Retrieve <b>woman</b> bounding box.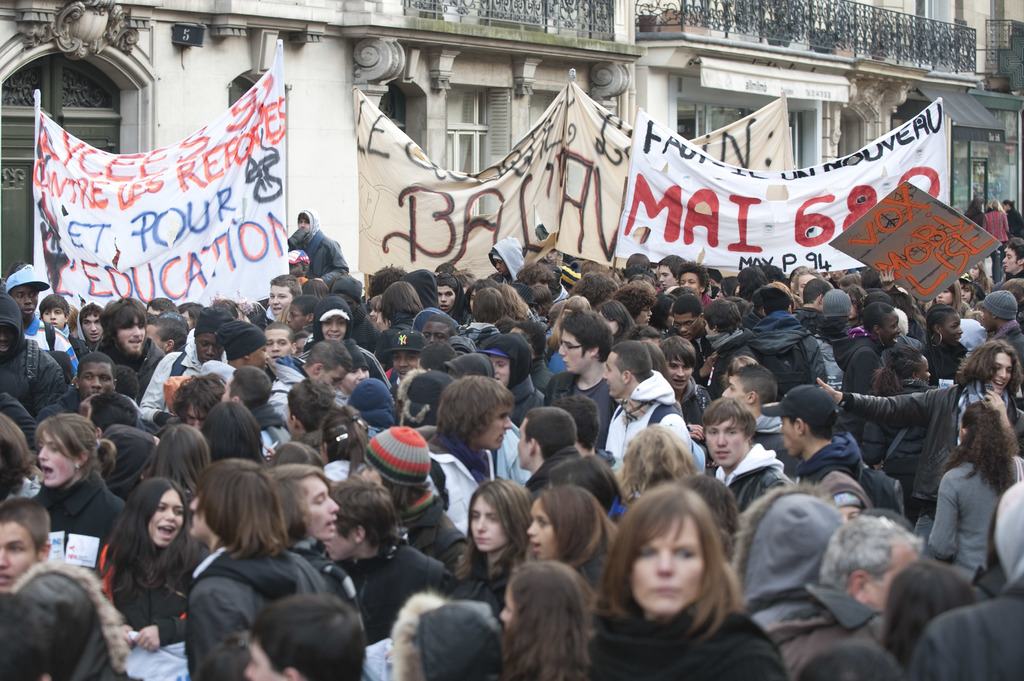
Bounding box: [left=597, top=300, right=632, bottom=342].
